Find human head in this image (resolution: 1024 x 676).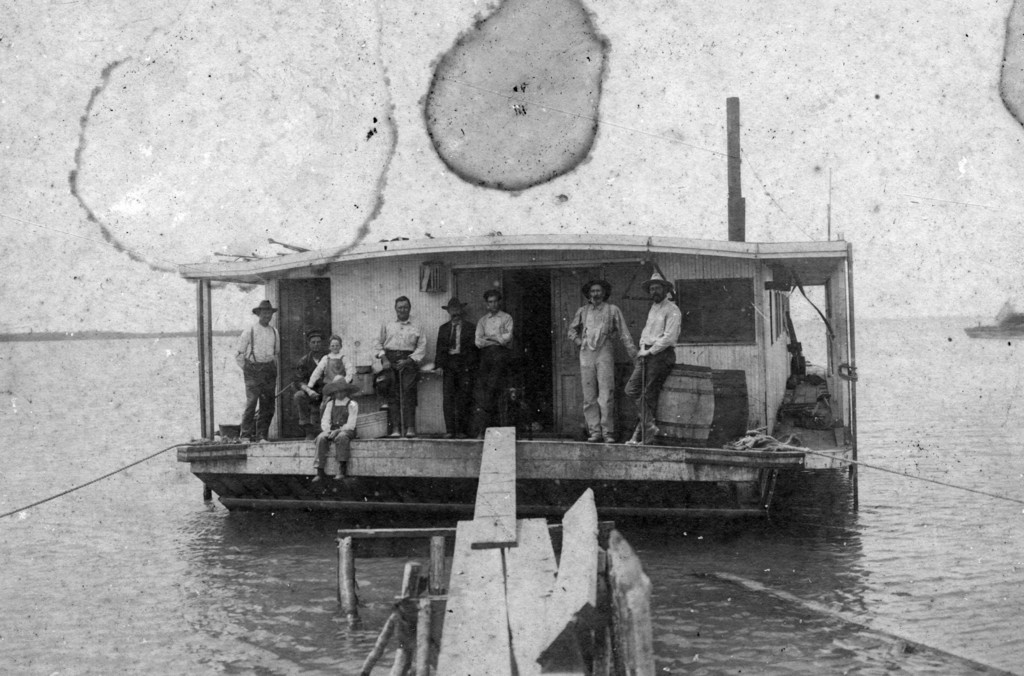
x1=328 y1=333 x2=343 y2=355.
